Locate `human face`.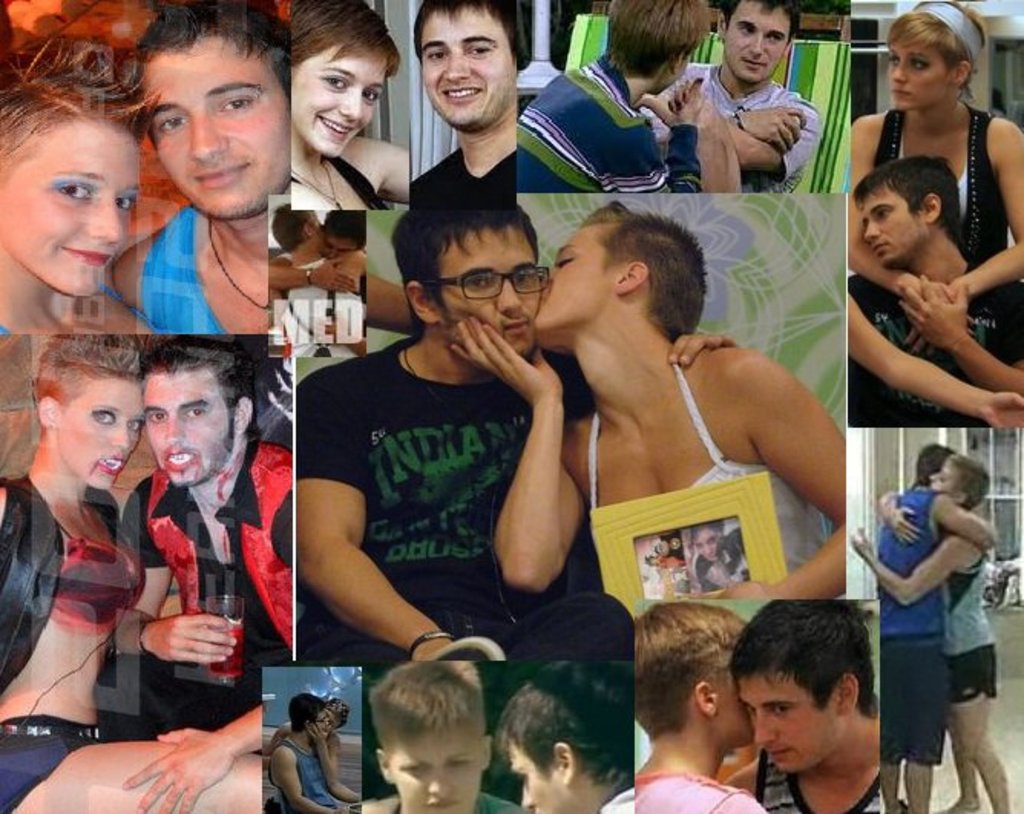
Bounding box: [x1=509, y1=733, x2=567, y2=812].
